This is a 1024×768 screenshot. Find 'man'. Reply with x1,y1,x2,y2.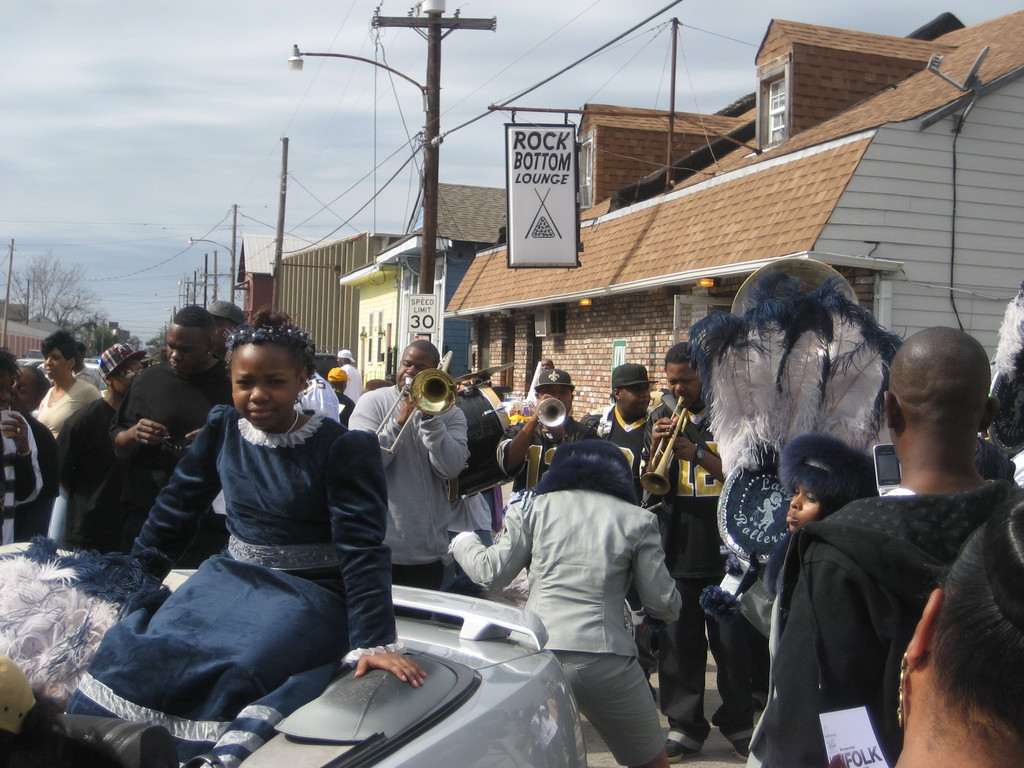
343,337,471,621.
